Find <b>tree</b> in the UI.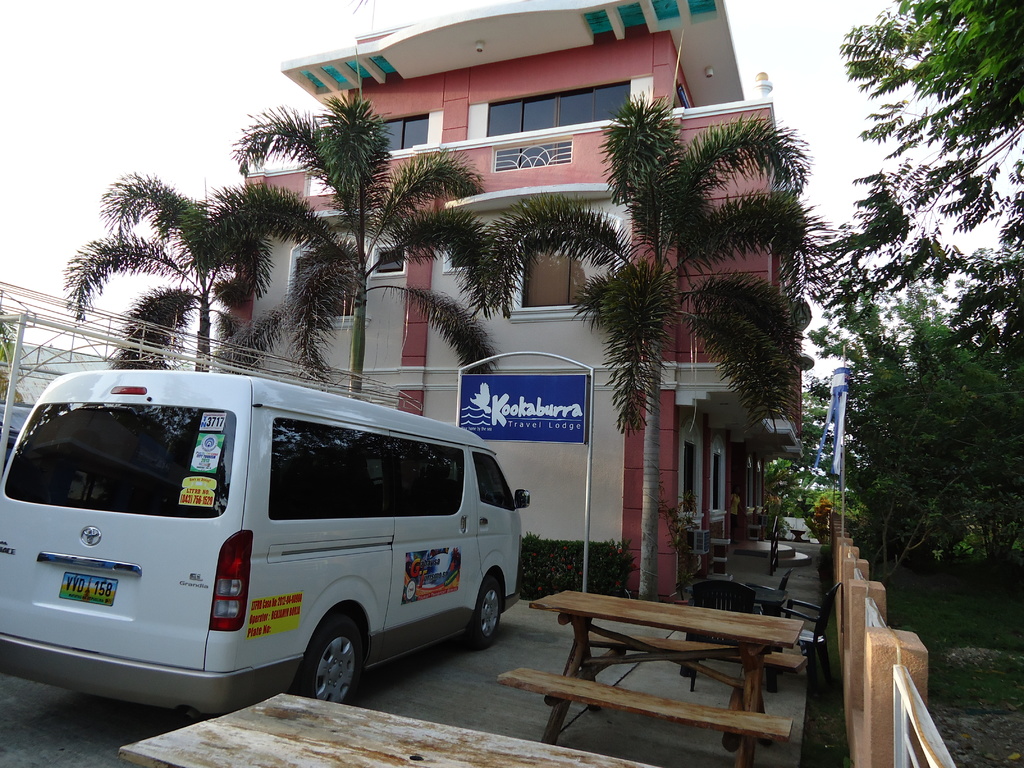
UI element at (left=42, top=175, right=276, bottom=371).
